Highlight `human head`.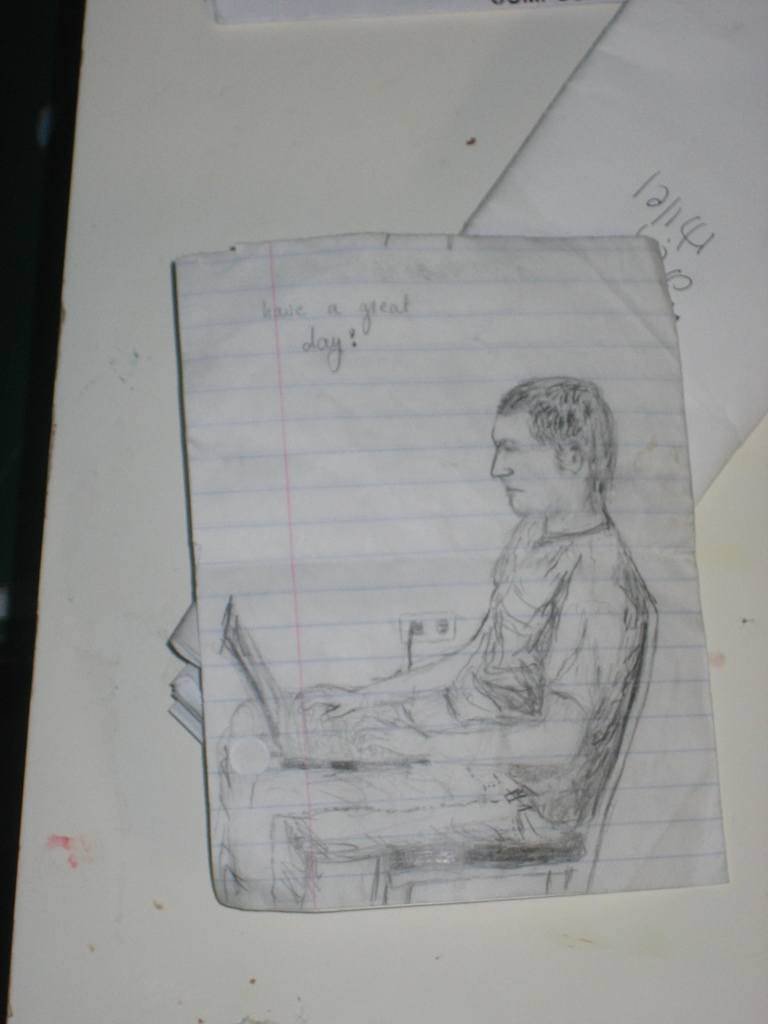
Highlighted region: <region>486, 371, 623, 536</region>.
